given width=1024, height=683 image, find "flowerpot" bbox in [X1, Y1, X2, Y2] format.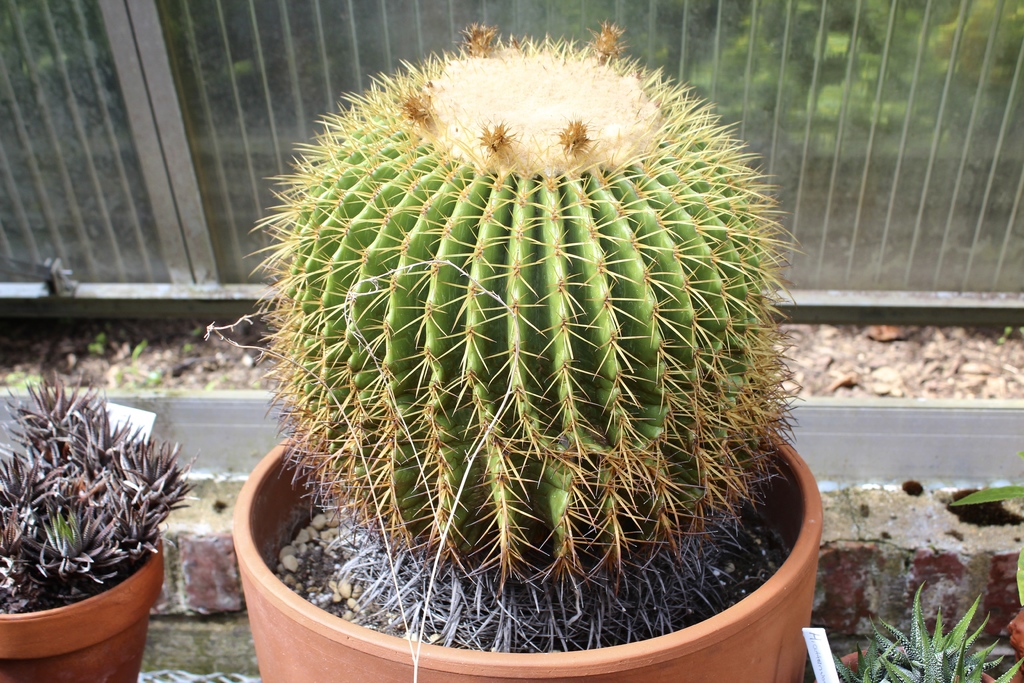
[0, 534, 163, 682].
